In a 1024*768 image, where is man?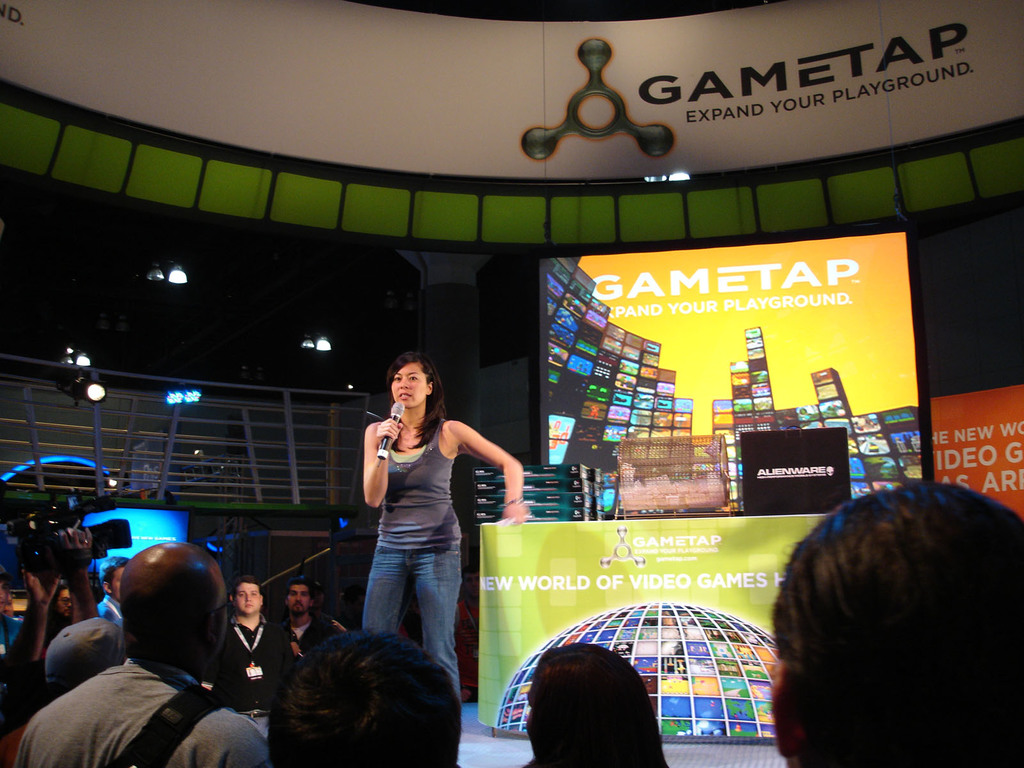
(26,537,295,767).
